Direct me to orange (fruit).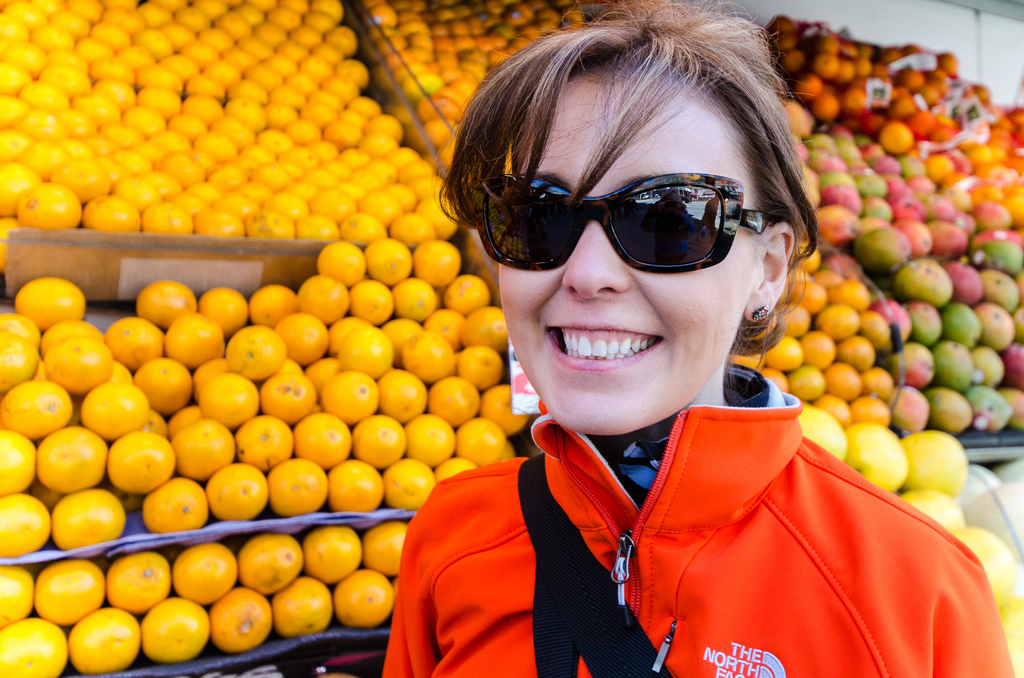
Direction: [left=766, top=301, right=810, bottom=332].
